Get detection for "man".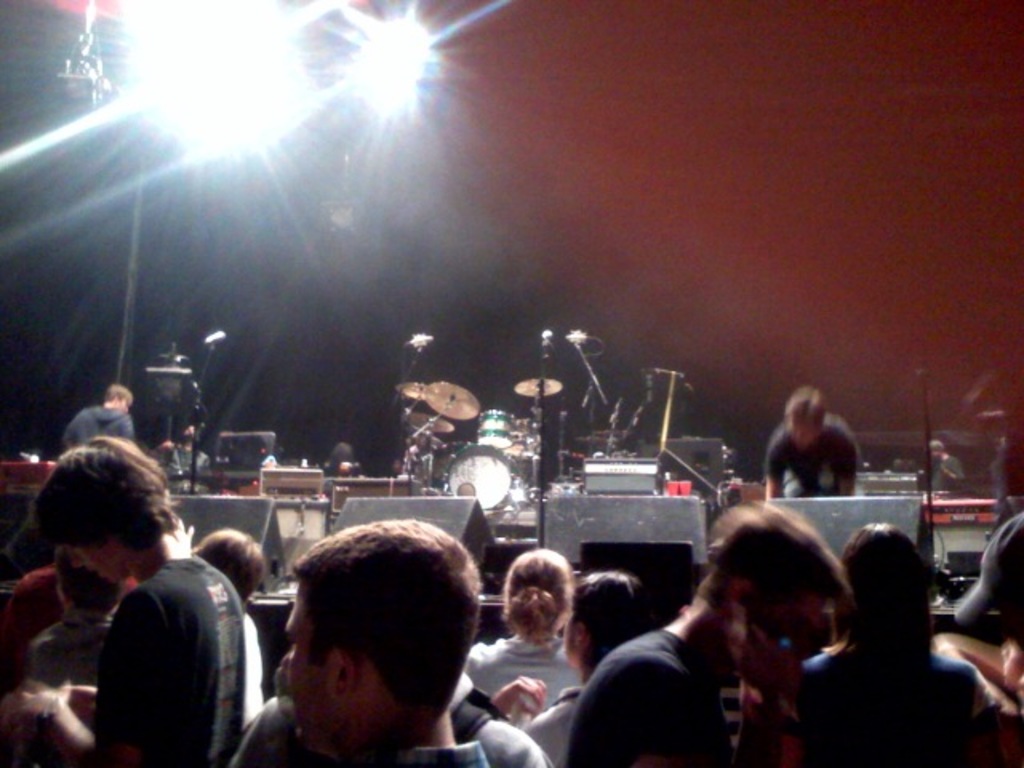
Detection: crop(800, 518, 990, 766).
